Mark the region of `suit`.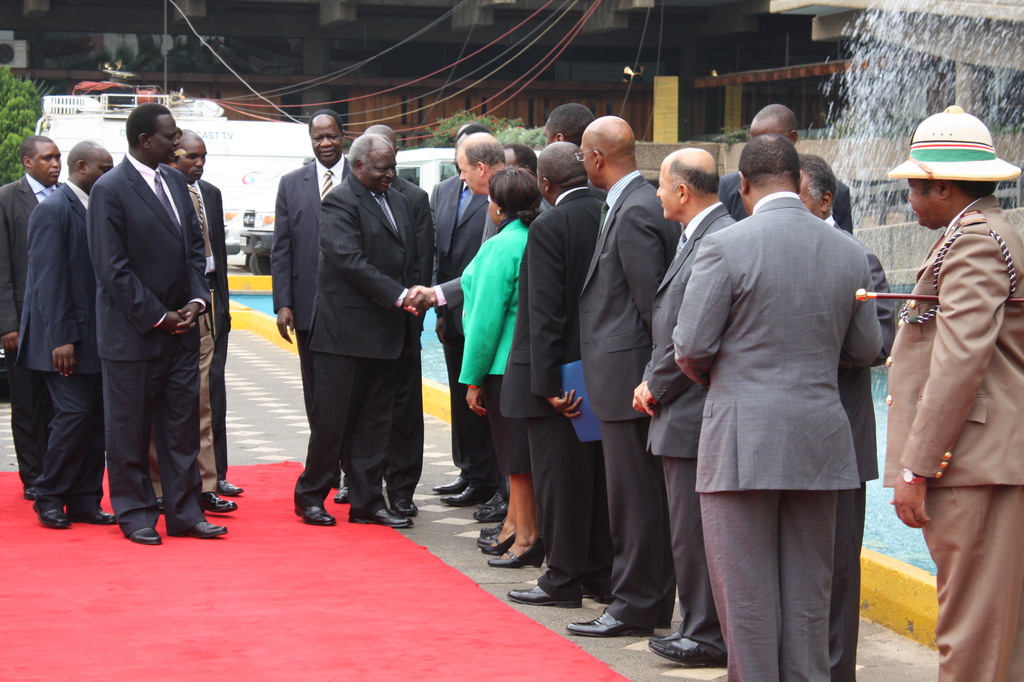
Region: left=350, top=168, right=437, bottom=501.
